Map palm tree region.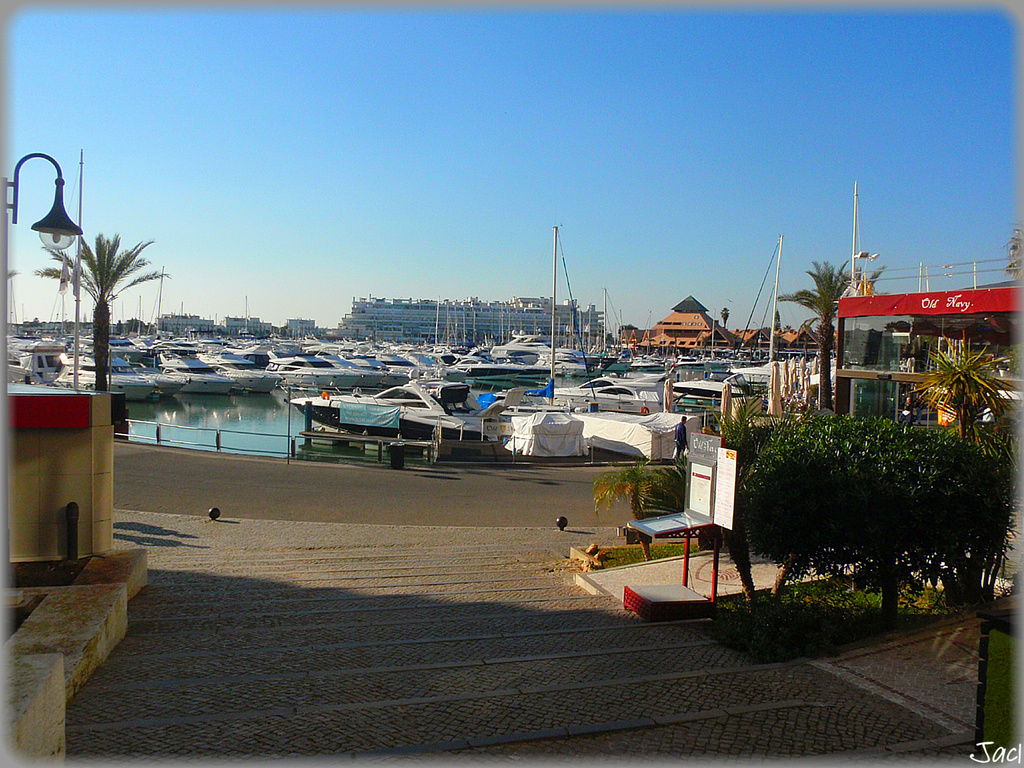
Mapped to [788,254,857,409].
